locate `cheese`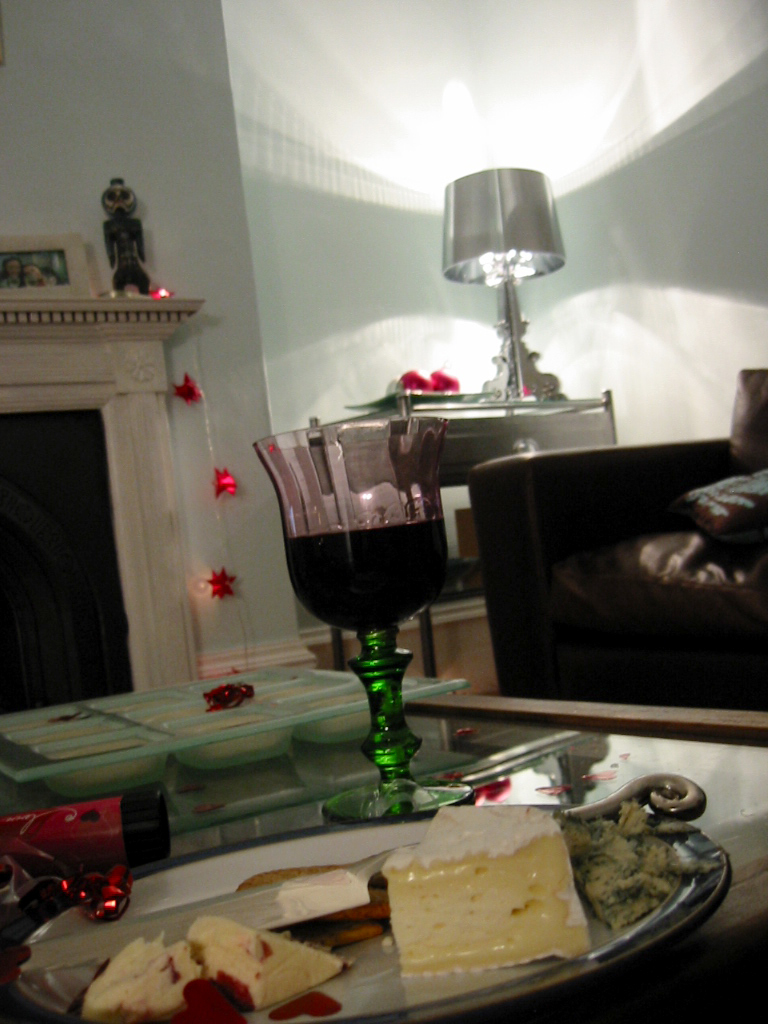
x1=382, y1=804, x2=595, y2=976
